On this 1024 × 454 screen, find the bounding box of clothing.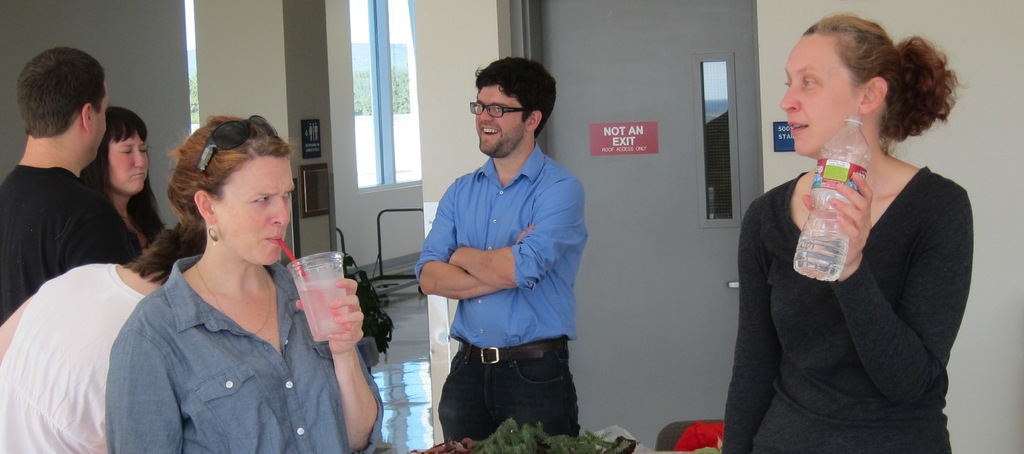
Bounding box: l=414, t=140, r=590, b=447.
